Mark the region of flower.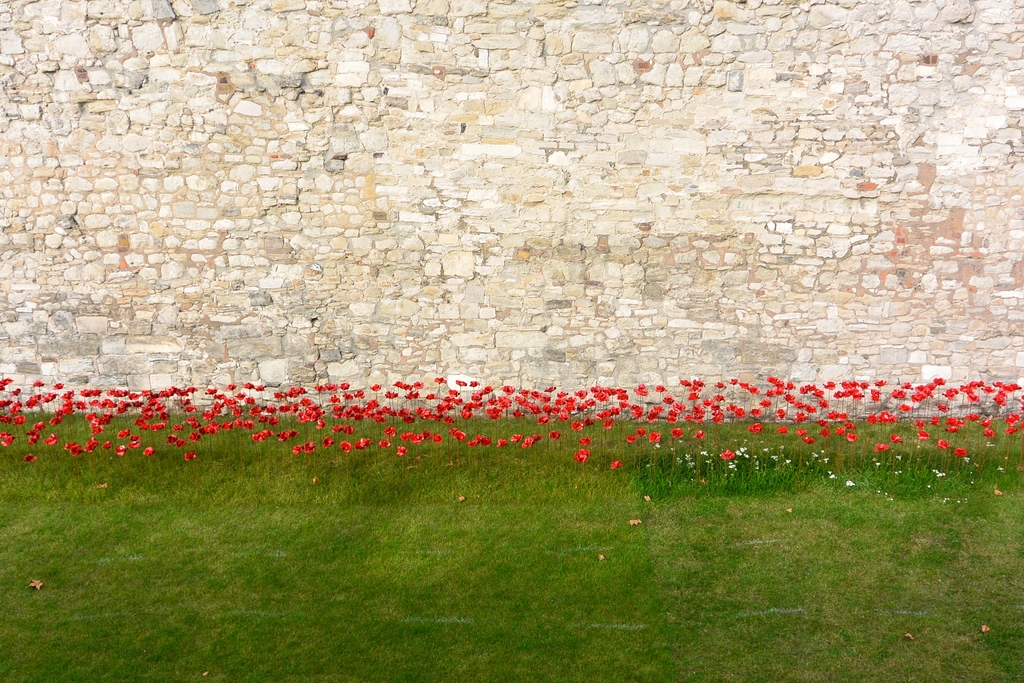
Region: x1=100, y1=438, x2=115, y2=450.
